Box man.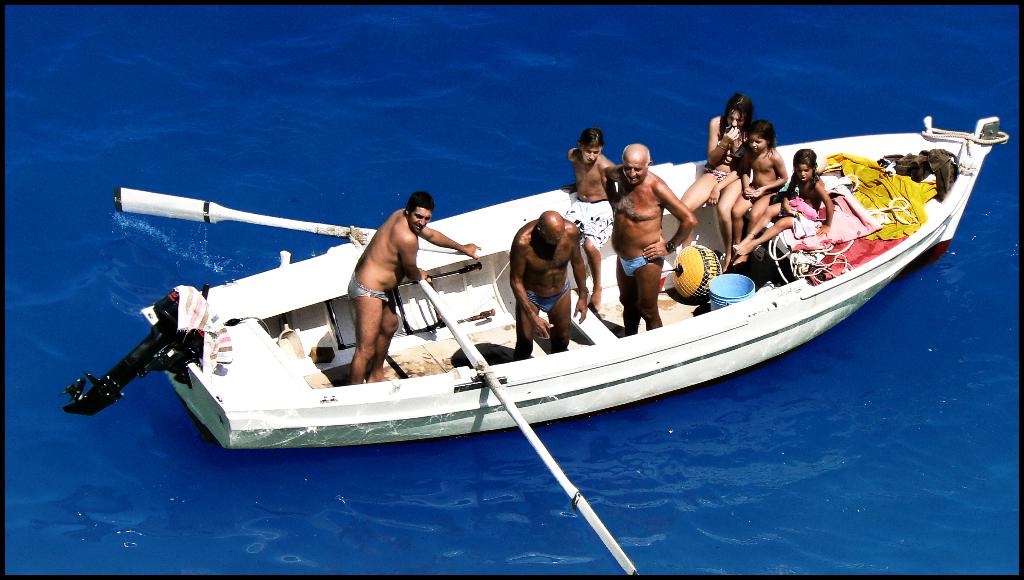
detection(598, 138, 697, 335).
